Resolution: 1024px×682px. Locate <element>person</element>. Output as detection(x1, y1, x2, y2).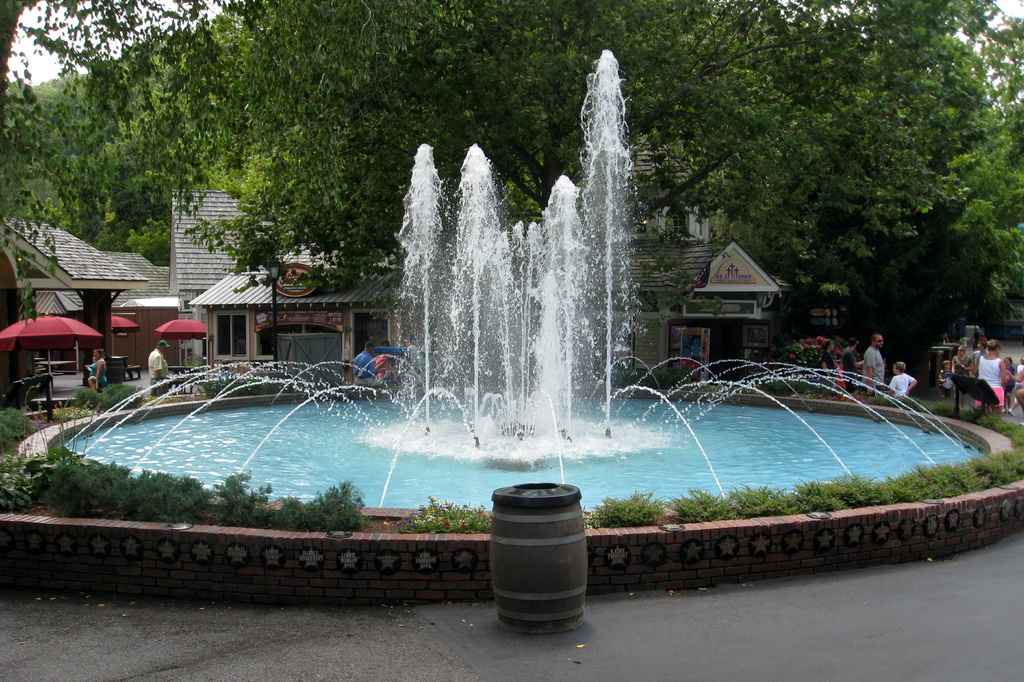
detection(861, 334, 886, 388).
